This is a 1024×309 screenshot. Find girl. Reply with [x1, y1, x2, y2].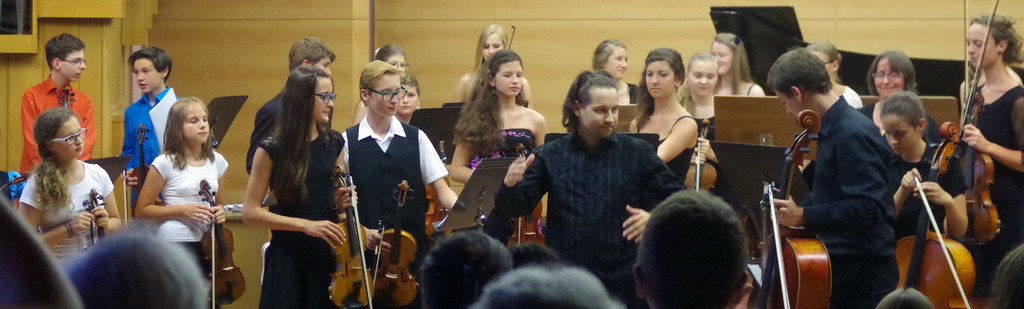
[625, 49, 703, 192].
